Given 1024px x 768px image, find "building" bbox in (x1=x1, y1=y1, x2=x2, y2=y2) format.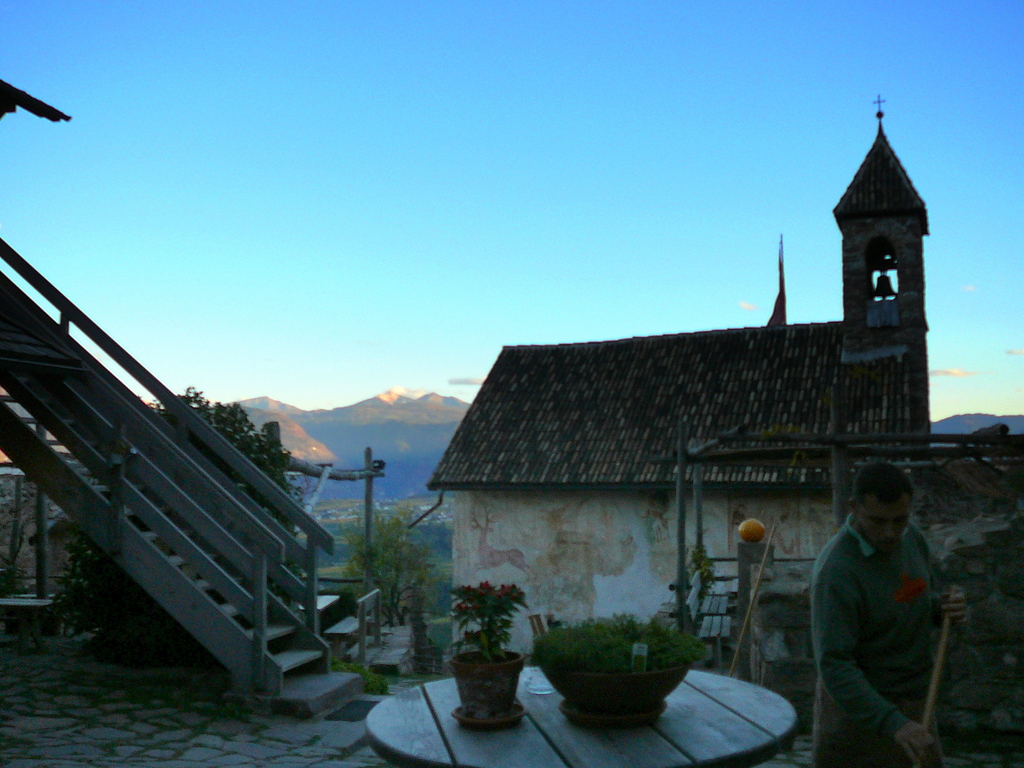
(x1=415, y1=94, x2=1012, y2=668).
